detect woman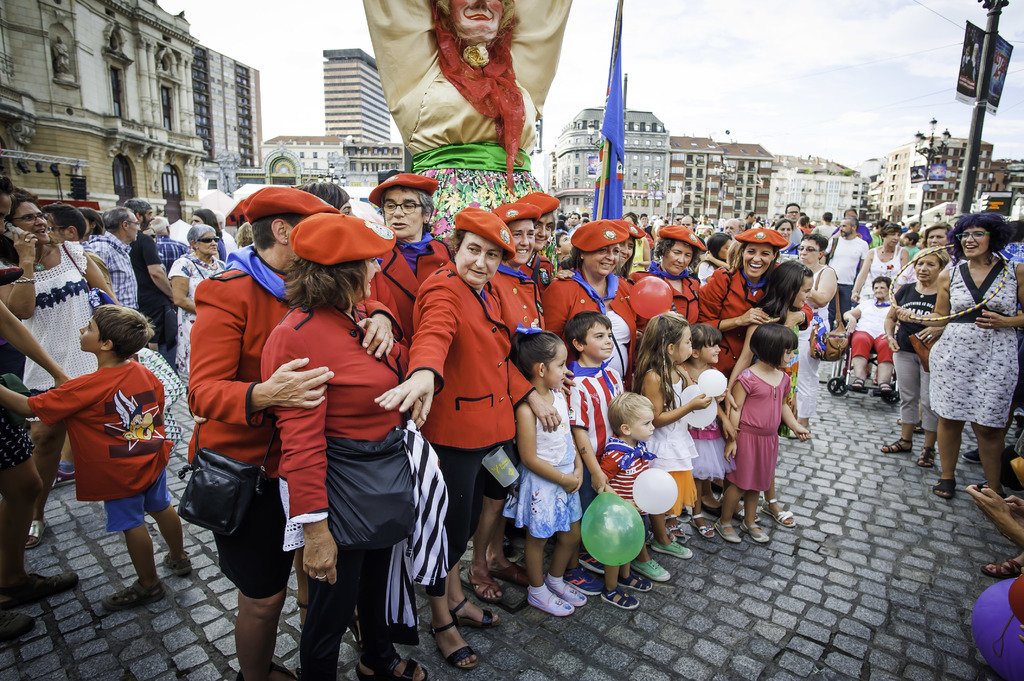
[x1=792, y1=235, x2=840, y2=438]
